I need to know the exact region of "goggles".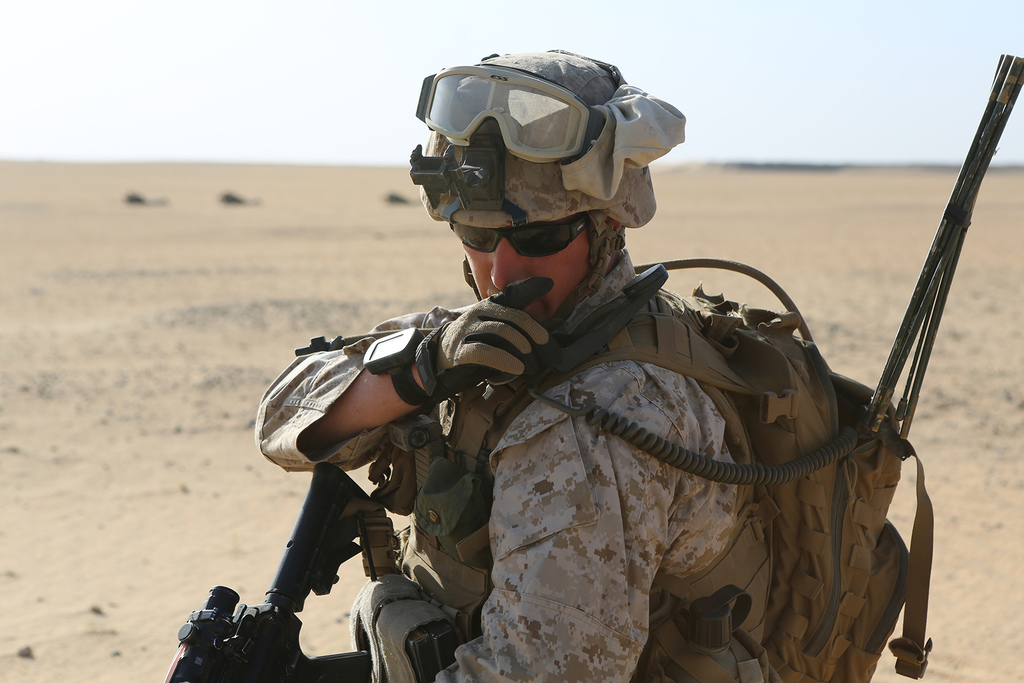
Region: bbox(445, 219, 593, 261).
